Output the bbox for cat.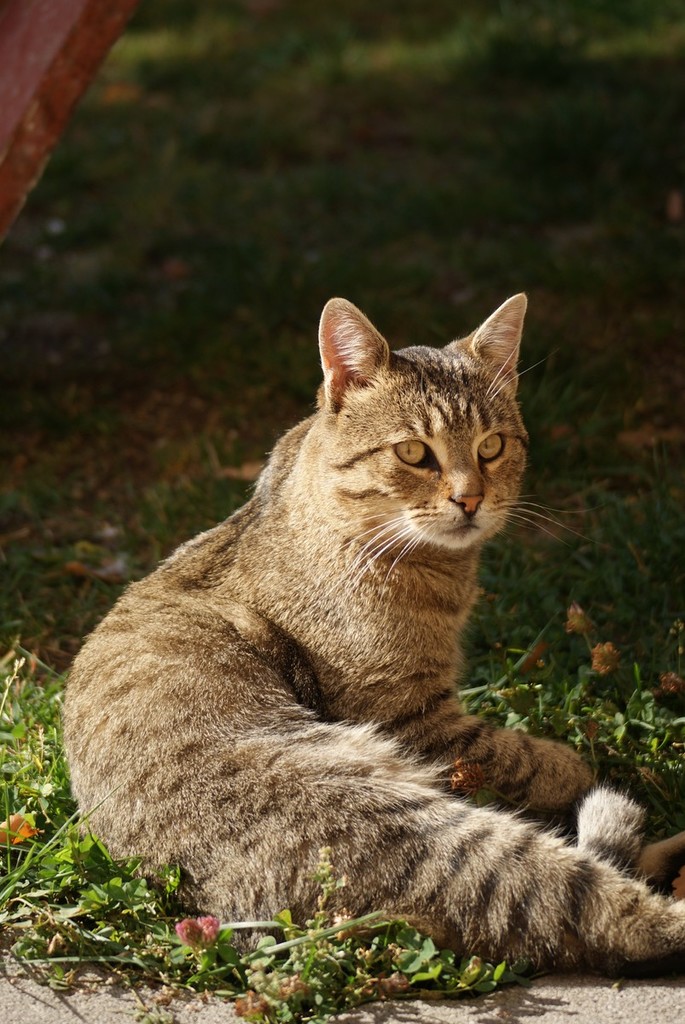
x1=56, y1=293, x2=684, y2=980.
